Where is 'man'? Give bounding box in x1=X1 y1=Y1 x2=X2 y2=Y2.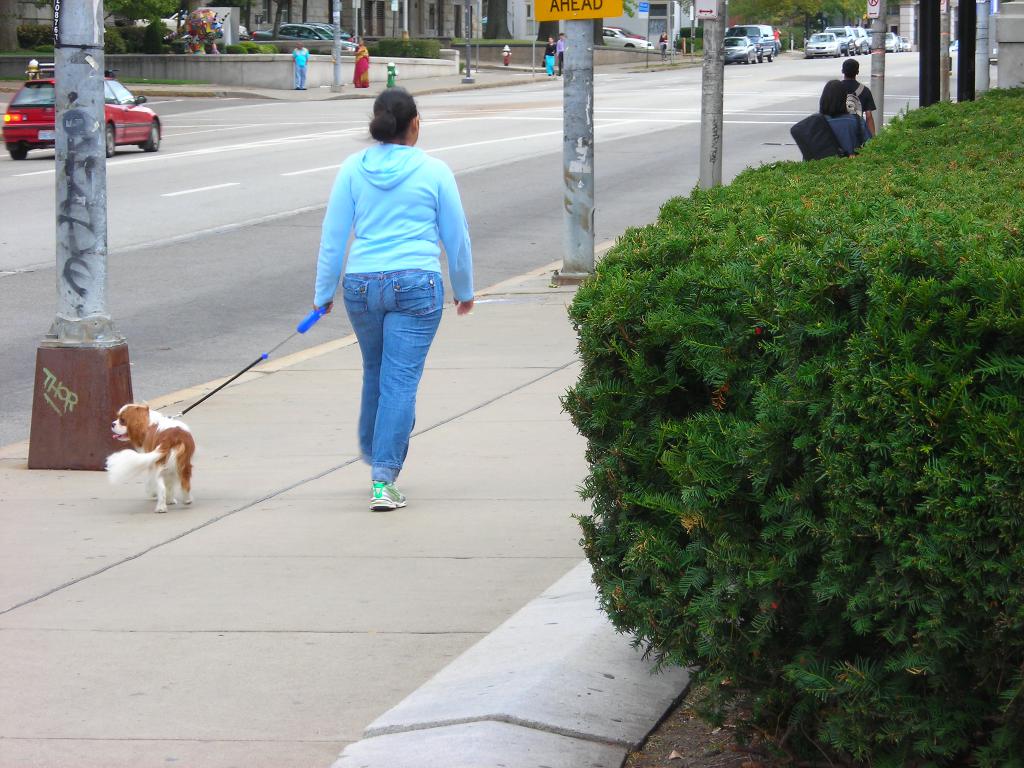
x1=837 y1=60 x2=878 y2=140.
